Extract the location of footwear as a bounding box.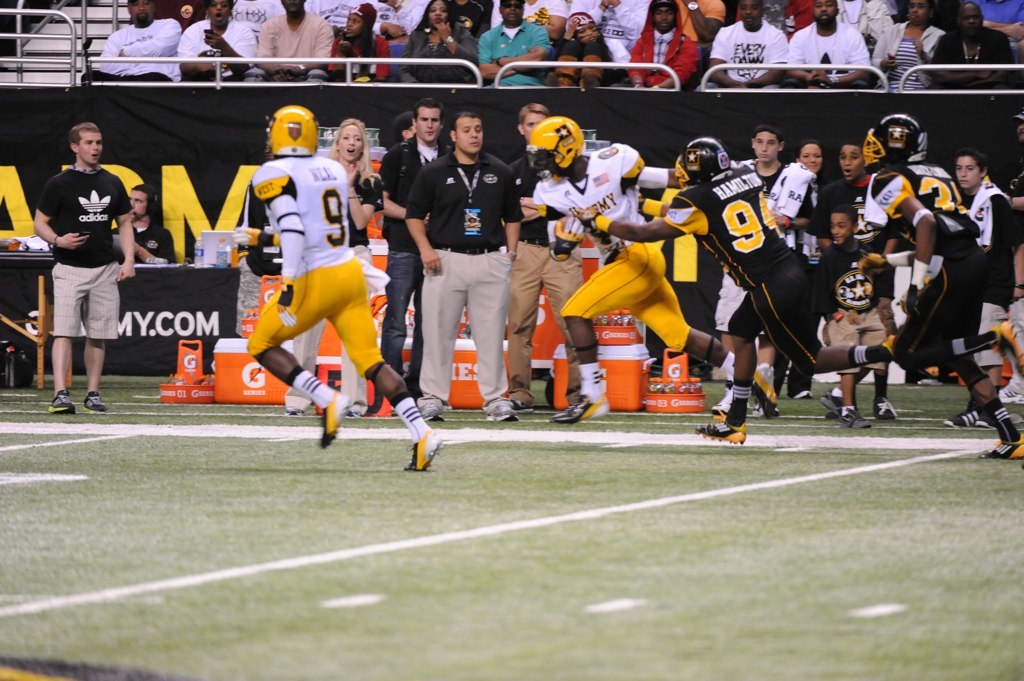
rect(418, 389, 446, 420).
